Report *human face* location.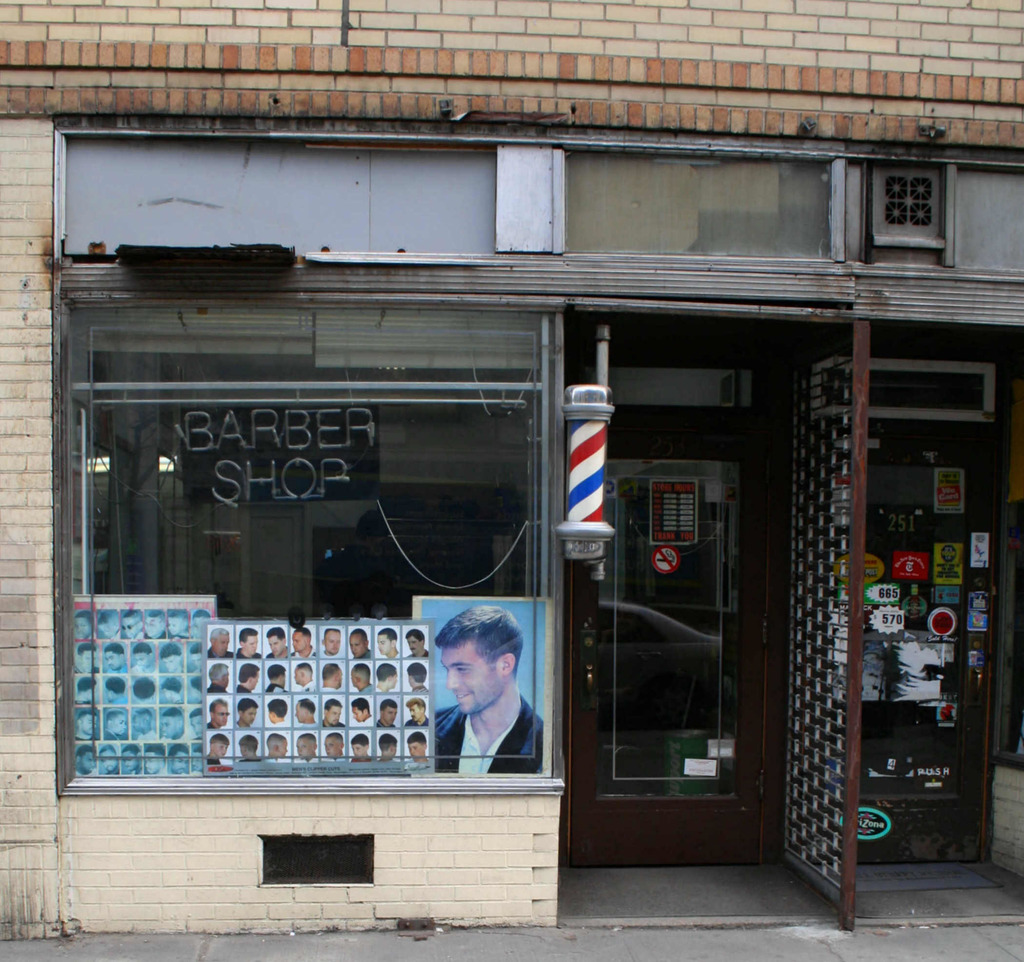
Report: left=170, top=746, right=191, bottom=774.
